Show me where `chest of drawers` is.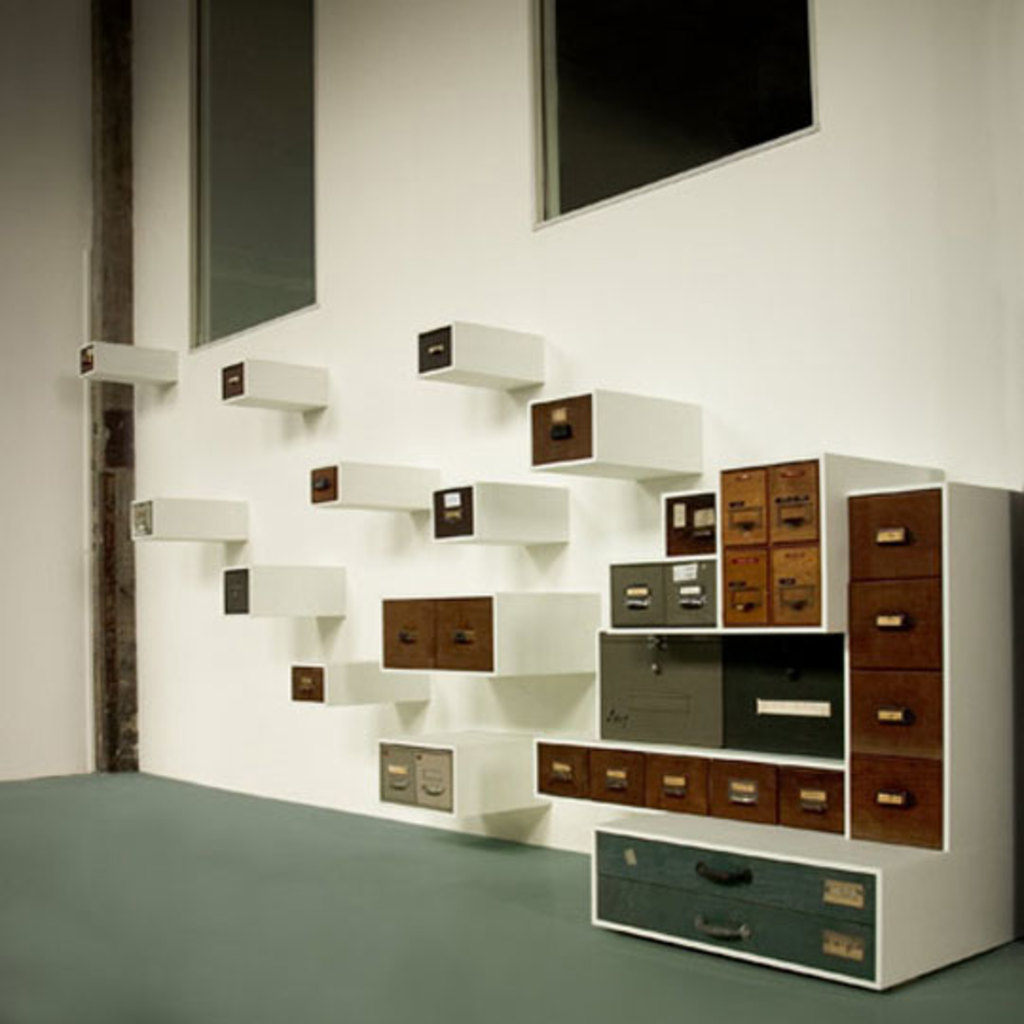
`chest of drawers` is at Rect(383, 599, 491, 677).
